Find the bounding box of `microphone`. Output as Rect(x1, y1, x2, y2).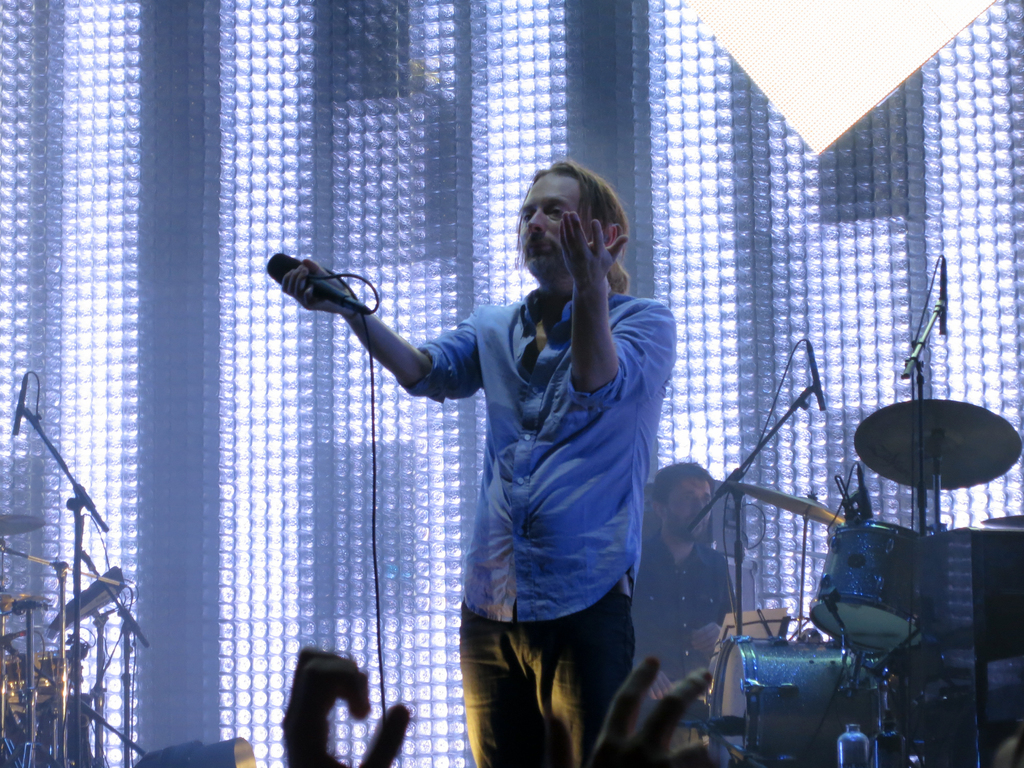
Rect(264, 249, 349, 305).
